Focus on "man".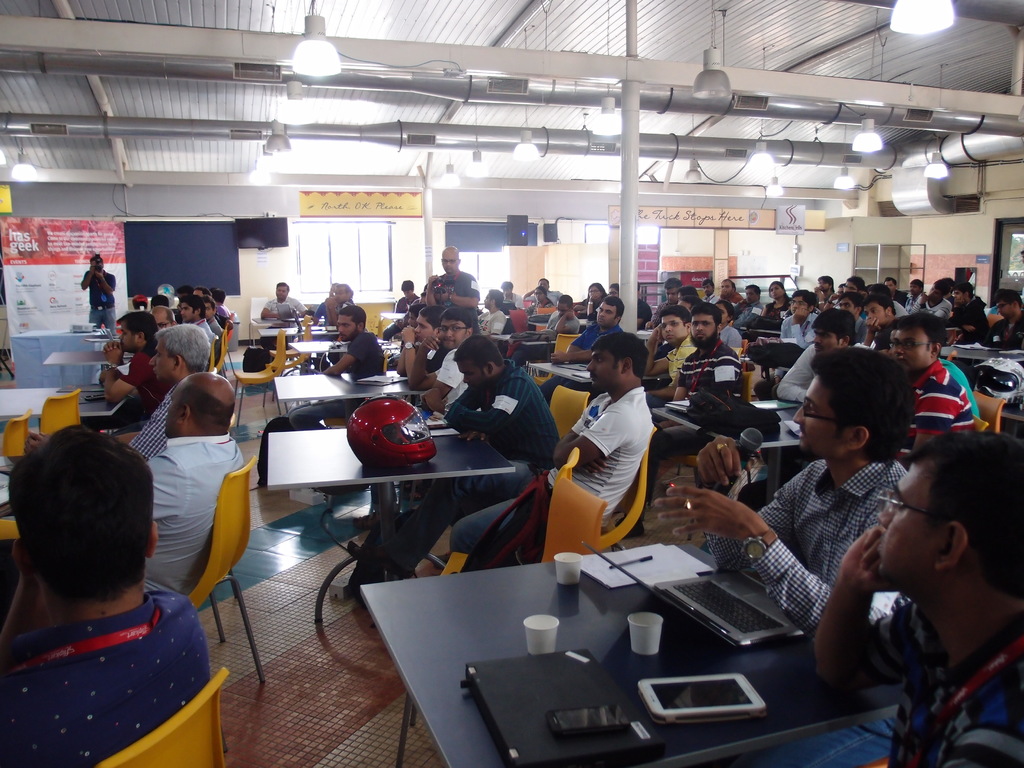
Focused at region(643, 304, 701, 416).
